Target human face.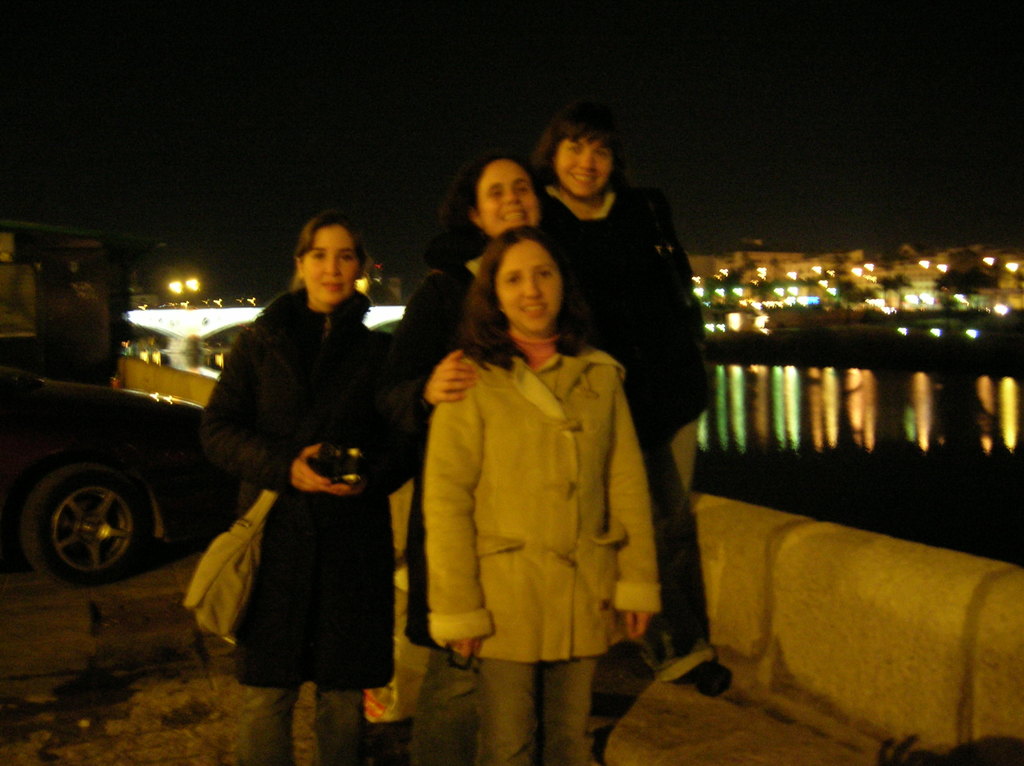
Target region: locate(493, 235, 567, 337).
